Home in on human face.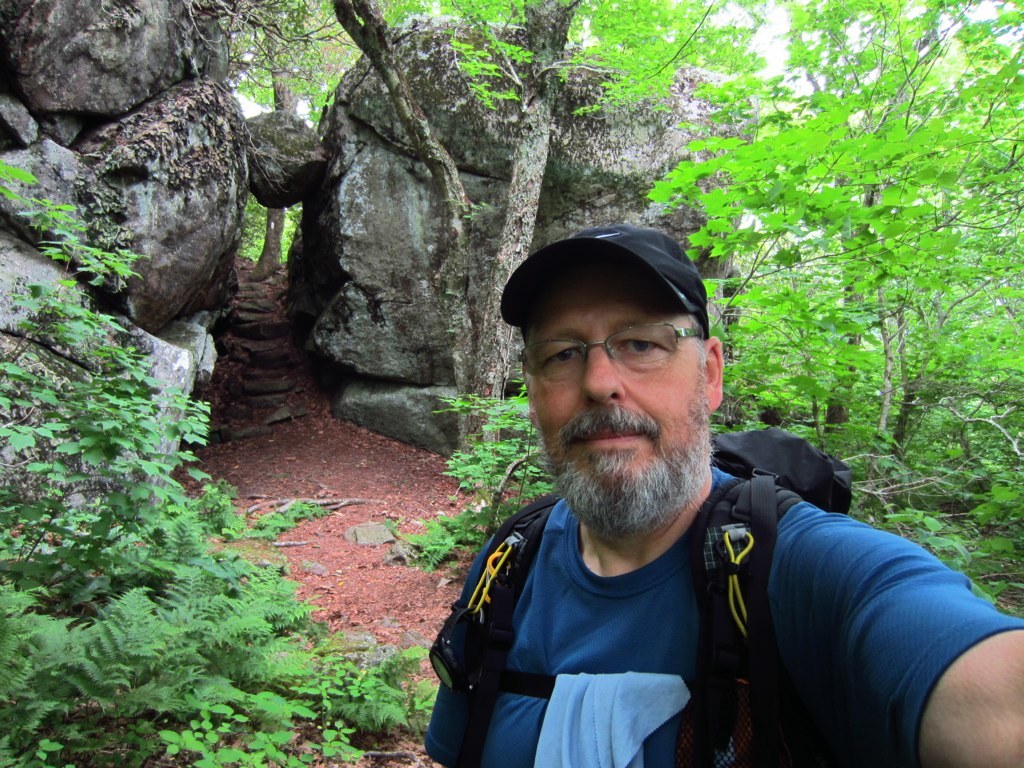
Homed in at (x1=524, y1=264, x2=711, y2=535).
